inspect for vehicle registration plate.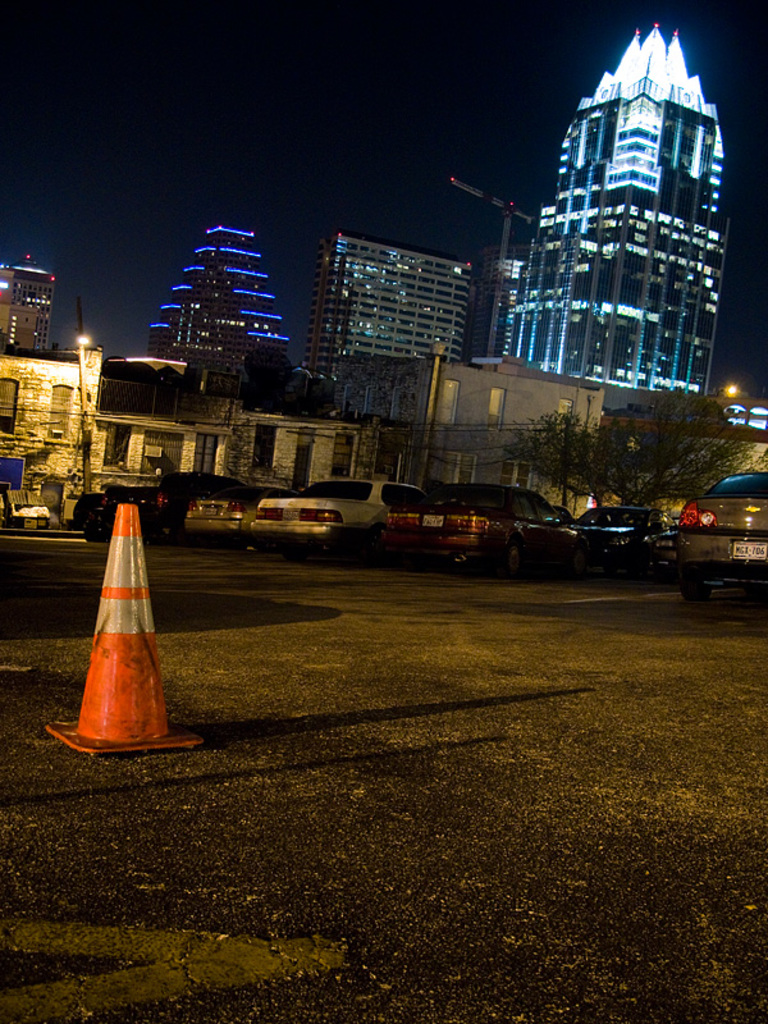
Inspection: [x1=733, y1=540, x2=767, y2=563].
